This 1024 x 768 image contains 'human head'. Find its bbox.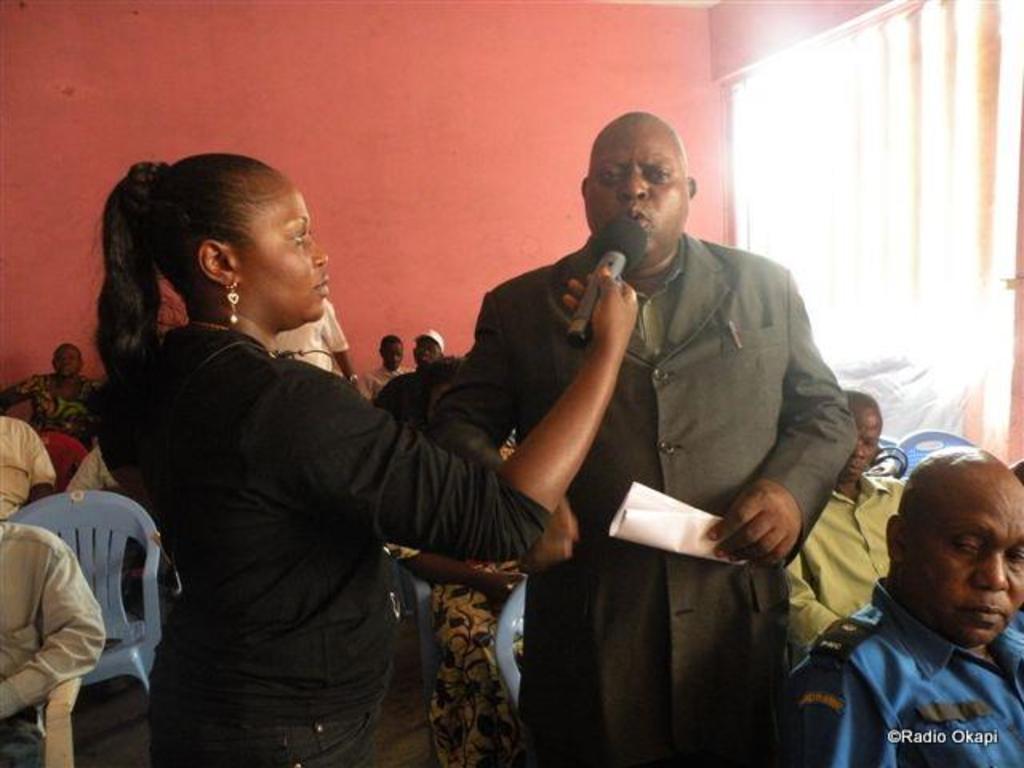
[576, 106, 696, 269].
